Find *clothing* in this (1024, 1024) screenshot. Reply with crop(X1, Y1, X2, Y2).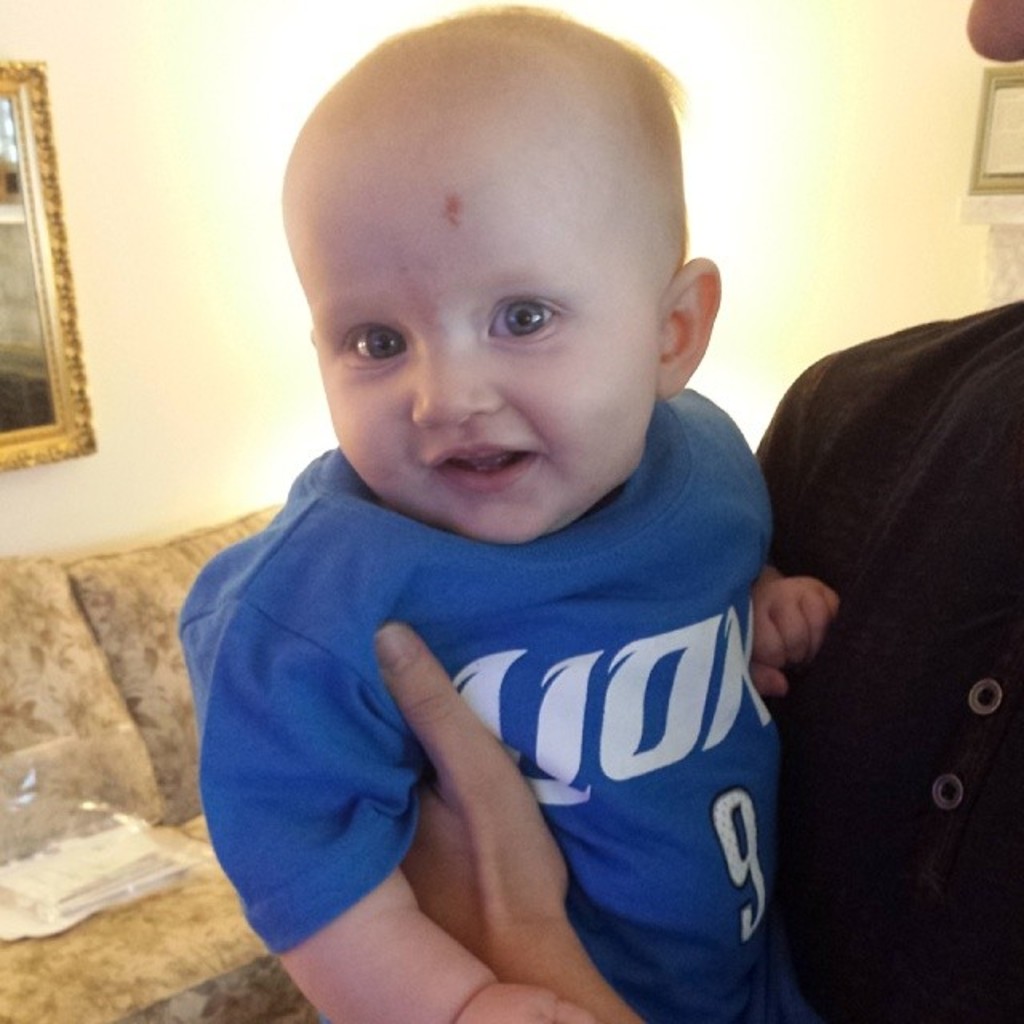
crop(173, 386, 774, 1022).
